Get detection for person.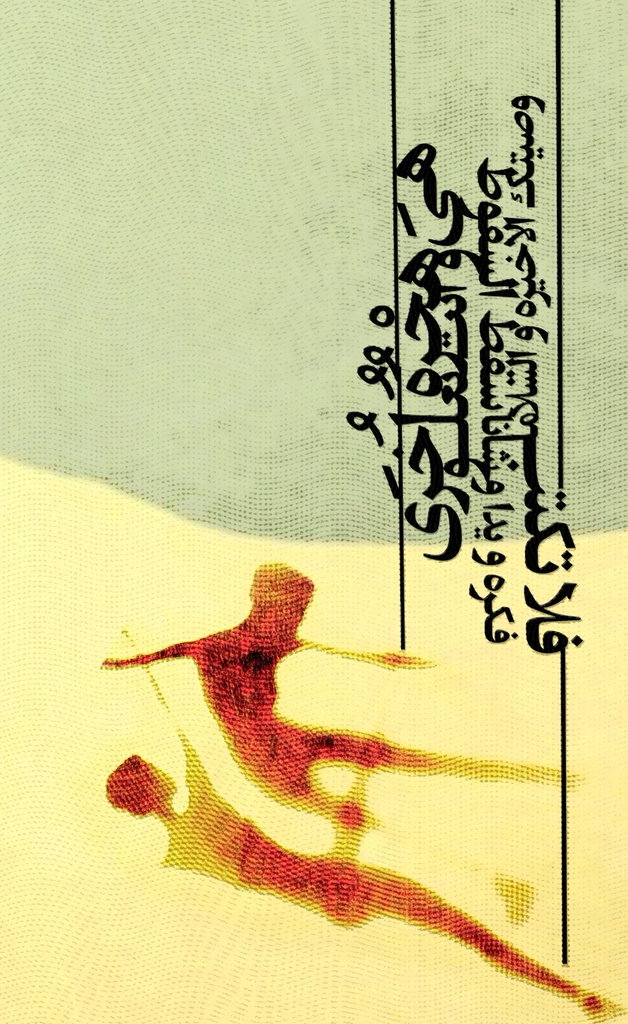
Detection: <bbox>120, 628, 627, 1023</bbox>.
